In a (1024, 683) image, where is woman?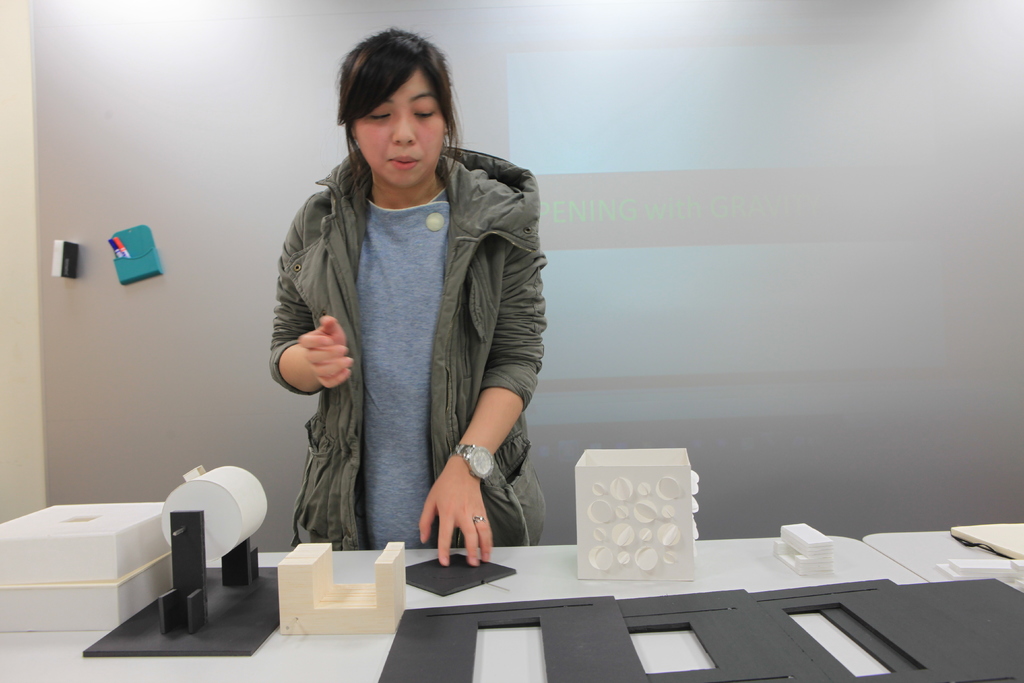
{"x1": 262, "y1": 51, "x2": 566, "y2": 620}.
